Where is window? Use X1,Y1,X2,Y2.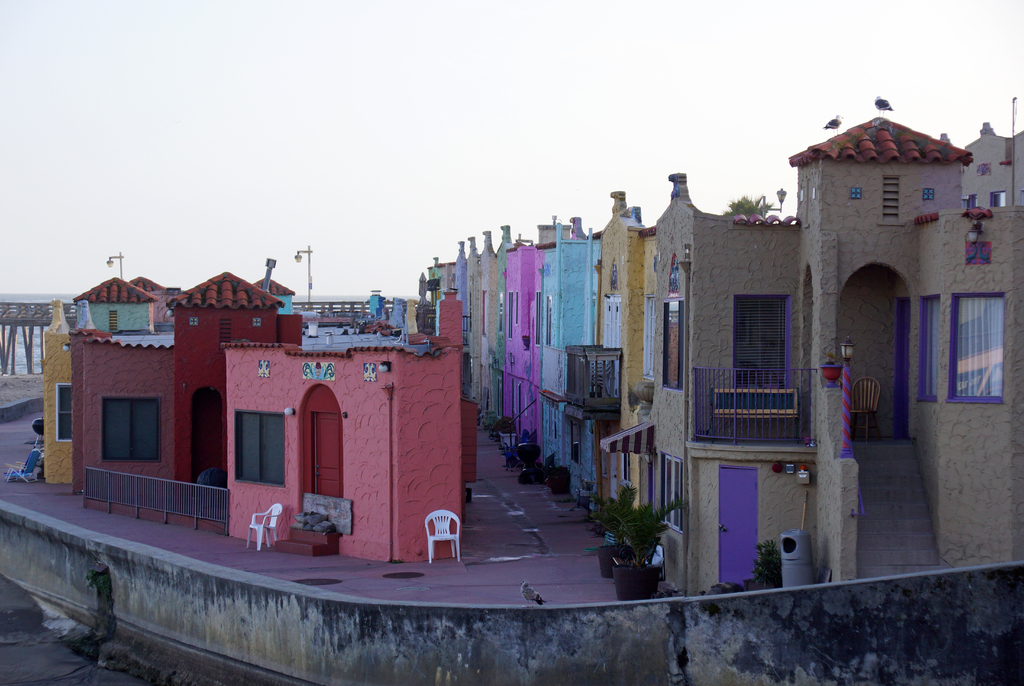
988,191,1005,209.
